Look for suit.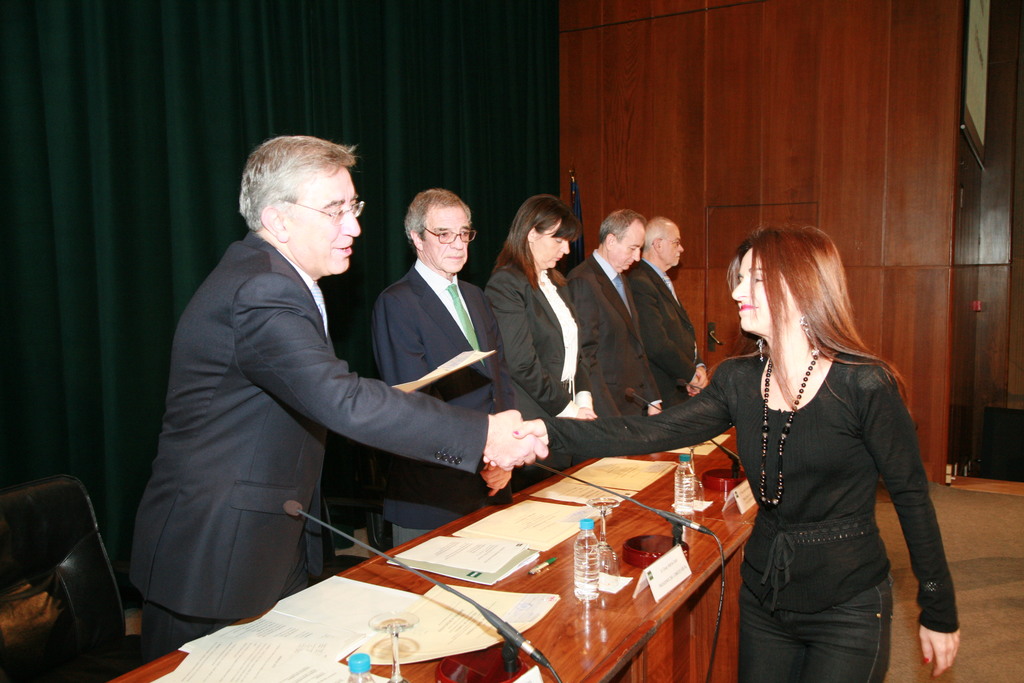
Found: 626,263,709,402.
